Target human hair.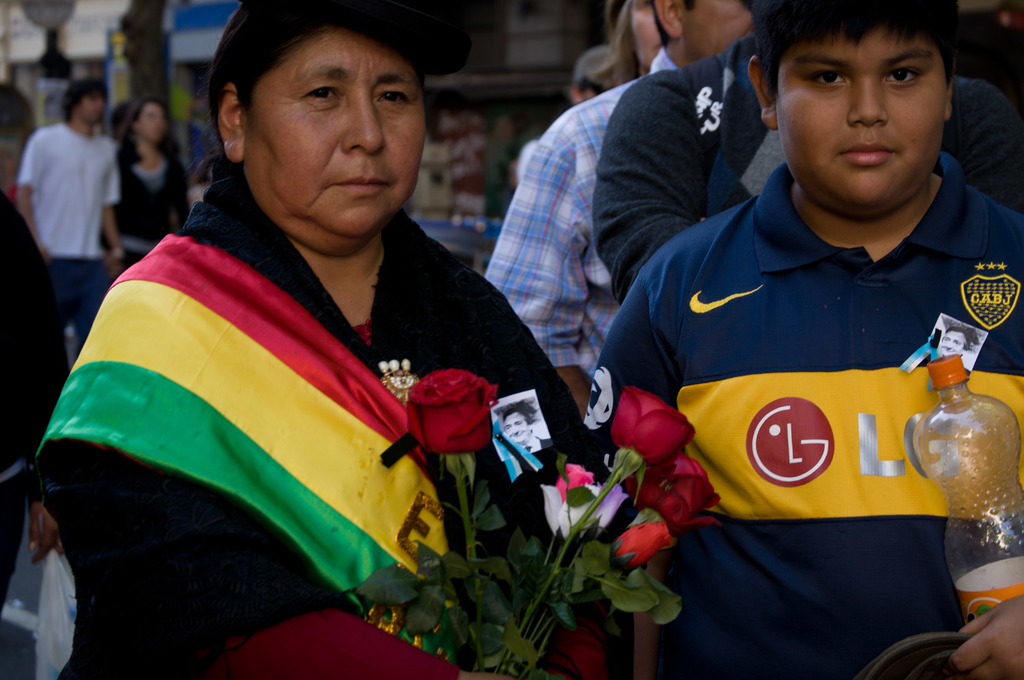
Target region: locate(586, 0, 633, 88).
